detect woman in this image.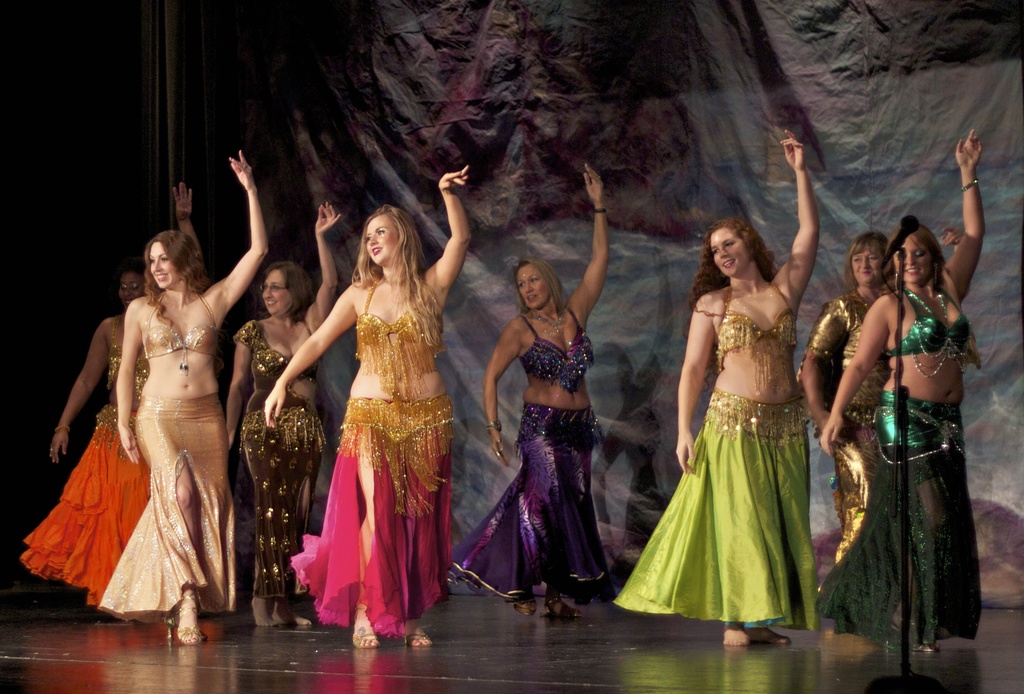
Detection: (left=796, top=224, right=961, bottom=564).
